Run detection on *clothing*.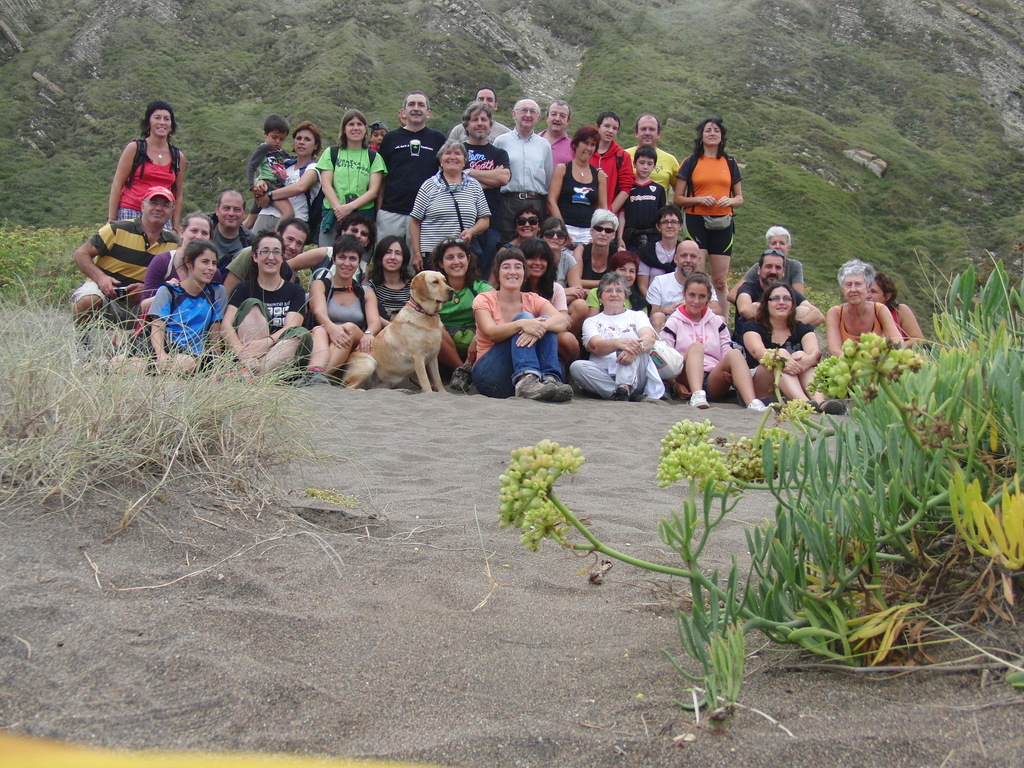
Result: [x1=361, y1=281, x2=417, y2=318].
